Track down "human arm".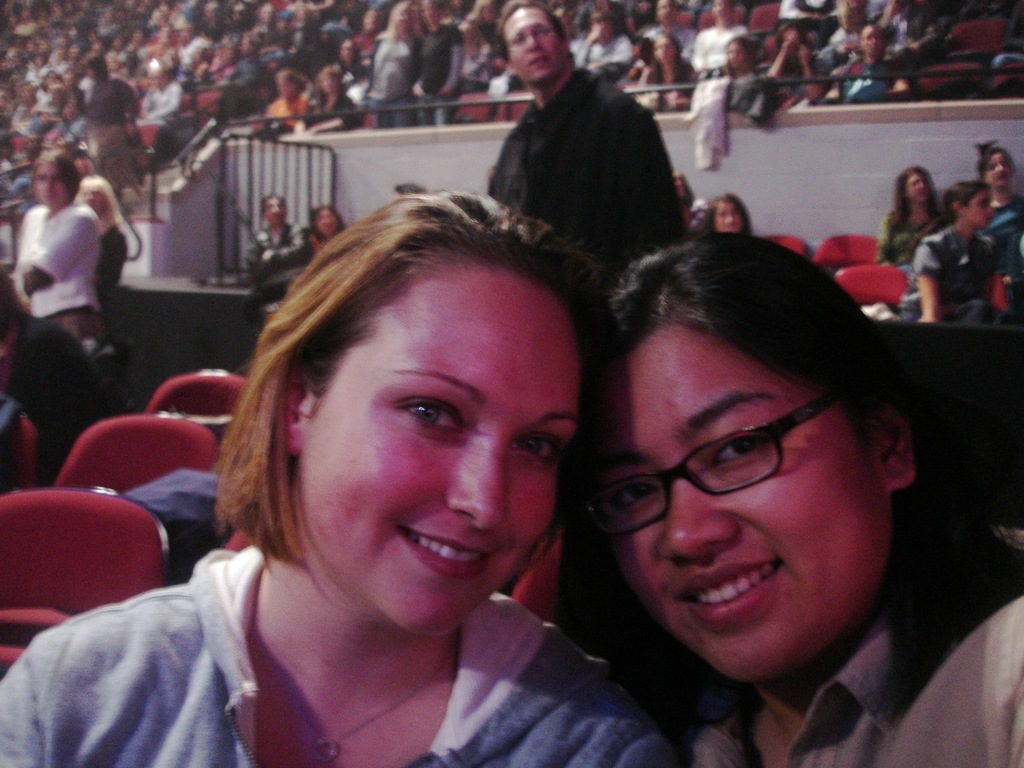
Tracked to left=764, top=34, right=796, bottom=90.
